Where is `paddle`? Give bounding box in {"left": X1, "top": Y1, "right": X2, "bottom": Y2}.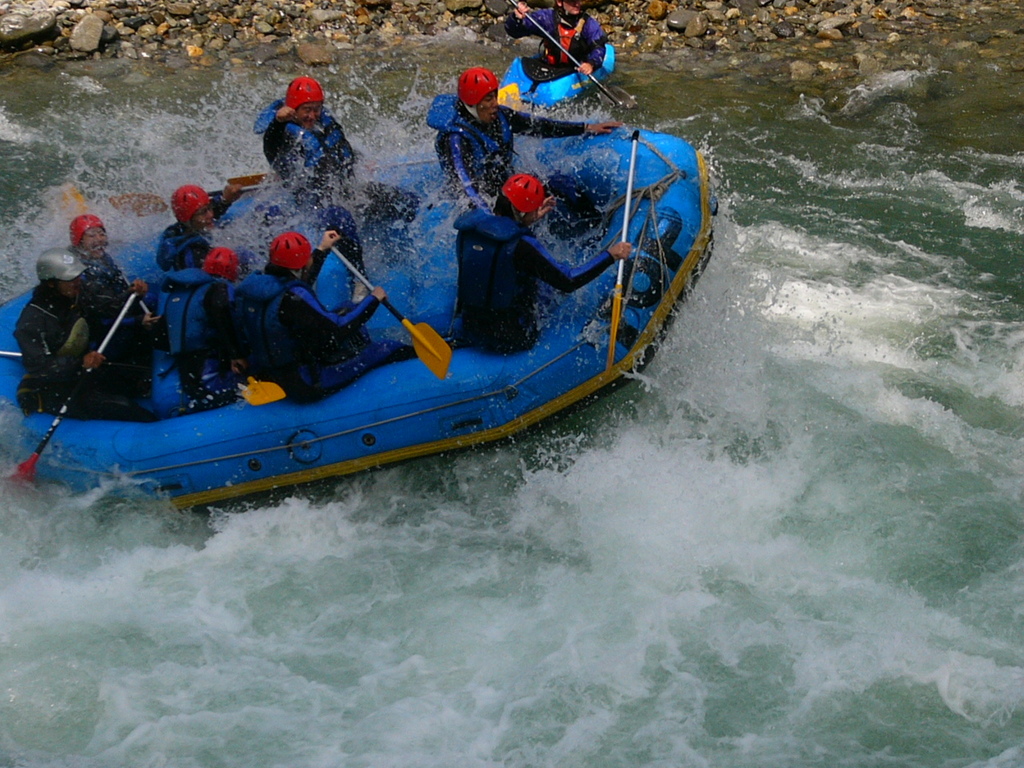
{"left": 225, "top": 154, "right": 438, "bottom": 186}.
